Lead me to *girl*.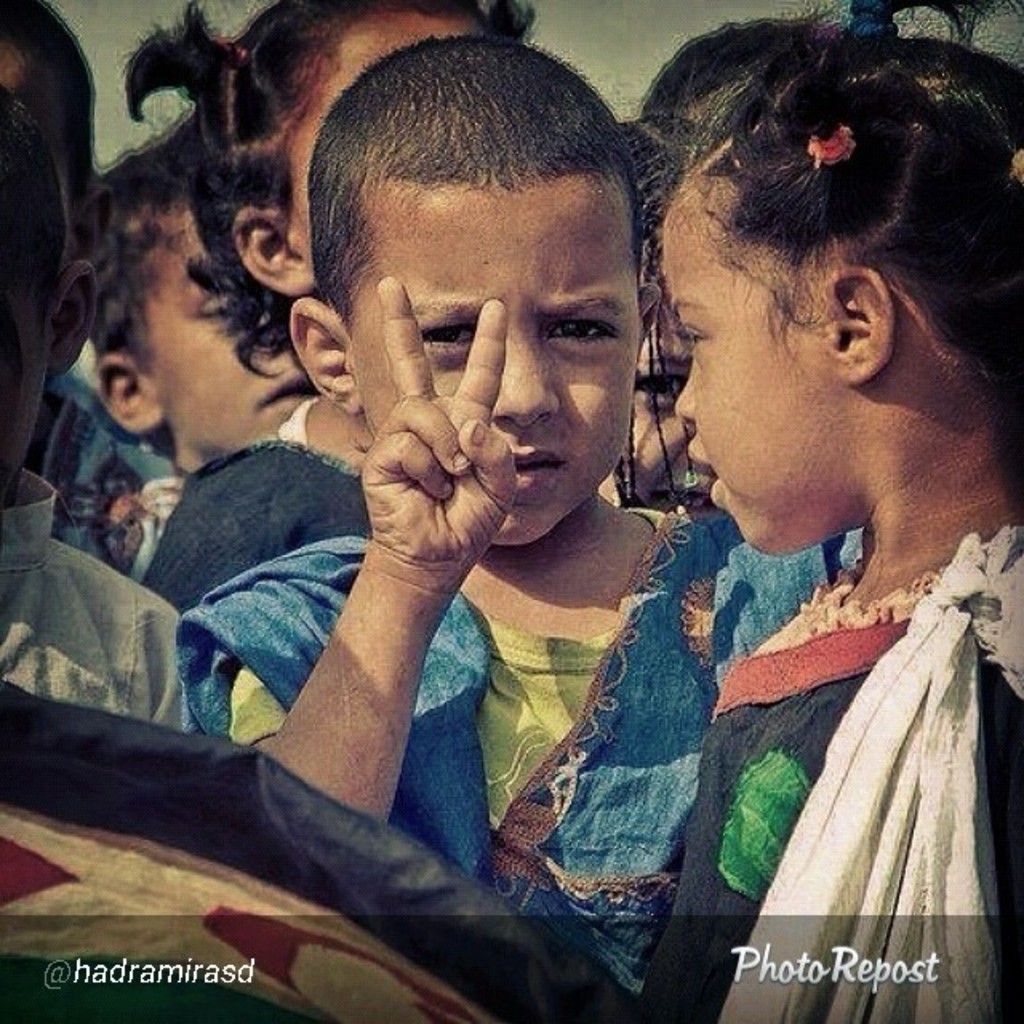
Lead to [left=632, top=0, right=1022, bottom=1021].
